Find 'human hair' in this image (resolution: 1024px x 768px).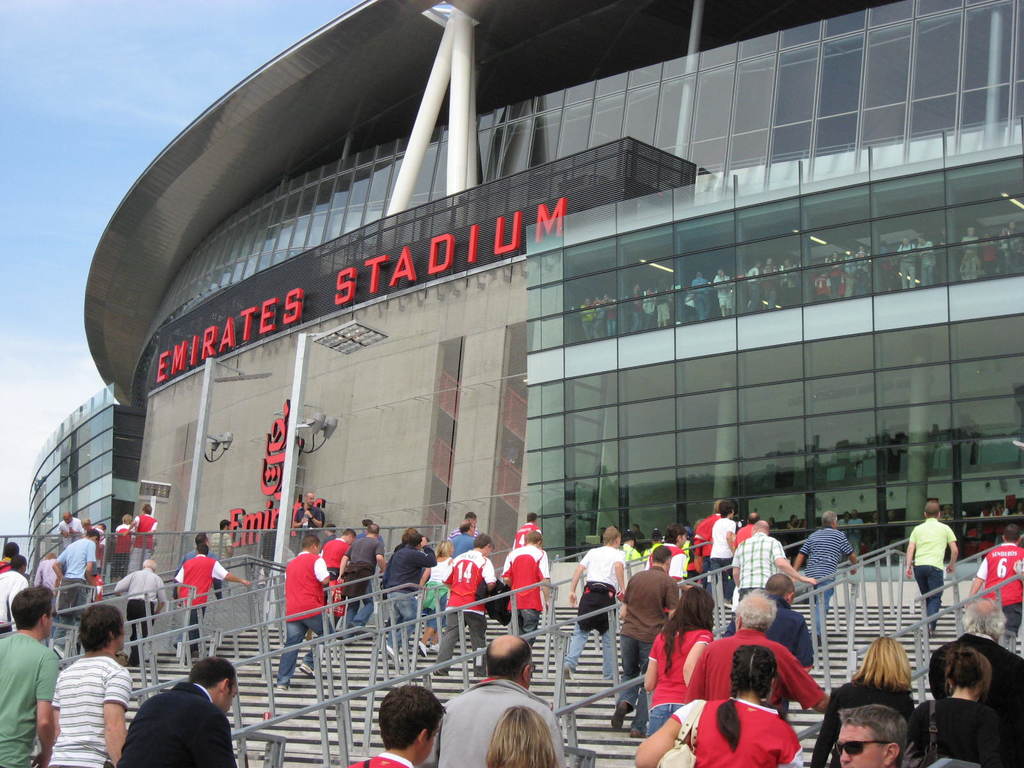
[x1=717, y1=645, x2=779, y2=754].
